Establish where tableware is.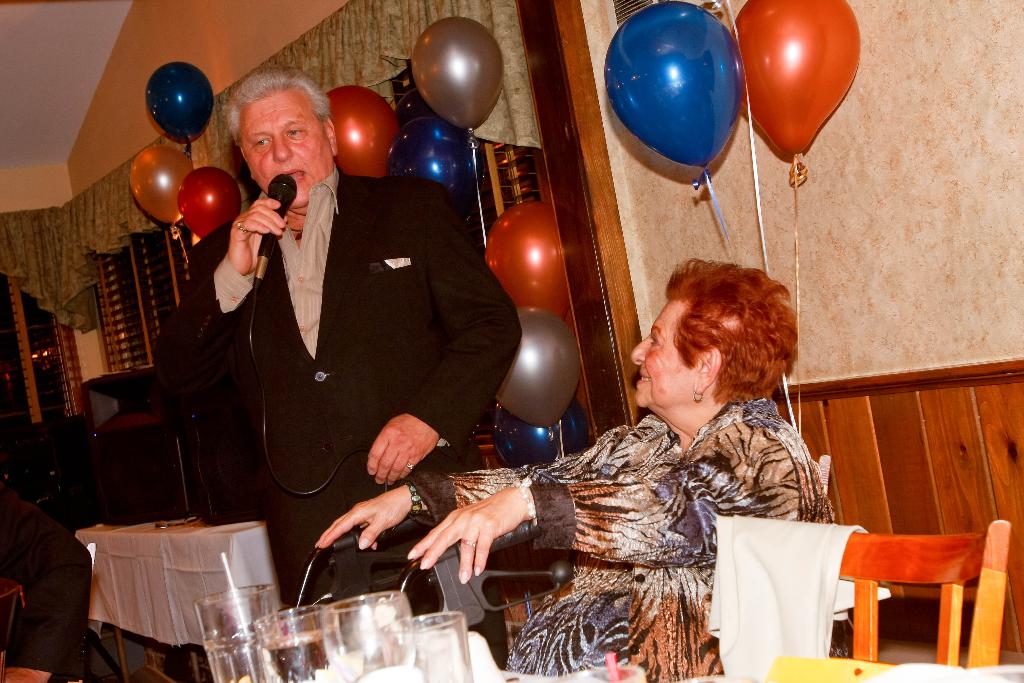
Established at bbox=[249, 604, 326, 682].
